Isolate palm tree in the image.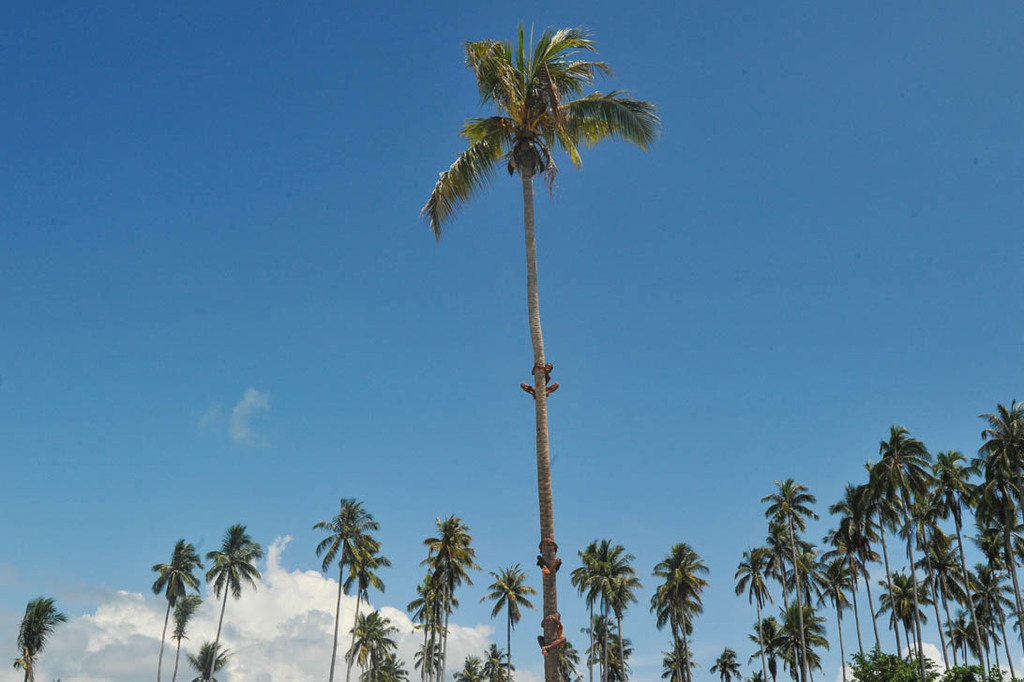
Isolated region: [x1=868, y1=564, x2=928, y2=681].
